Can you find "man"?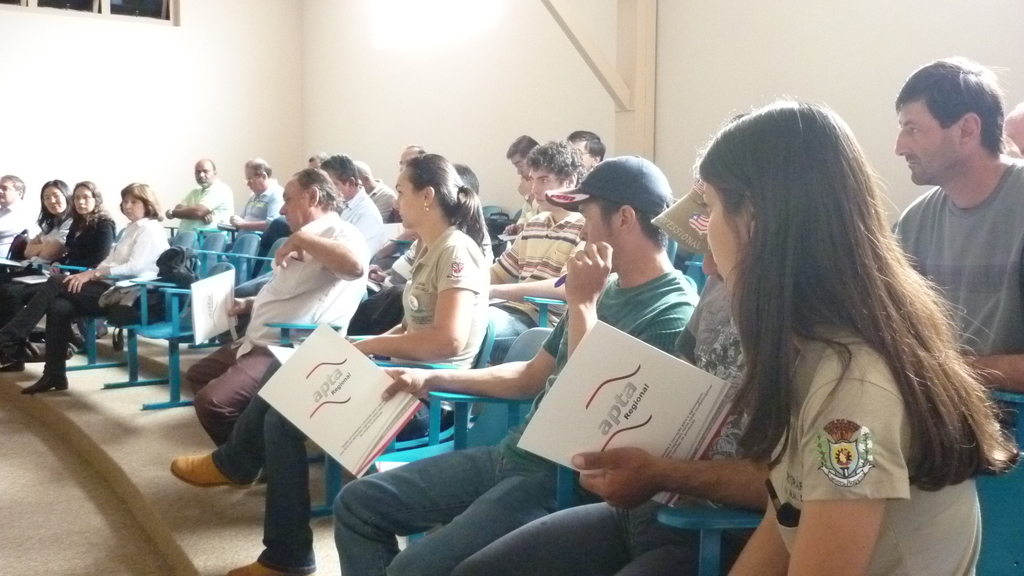
Yes, bounding box: (232,158,287,236).
